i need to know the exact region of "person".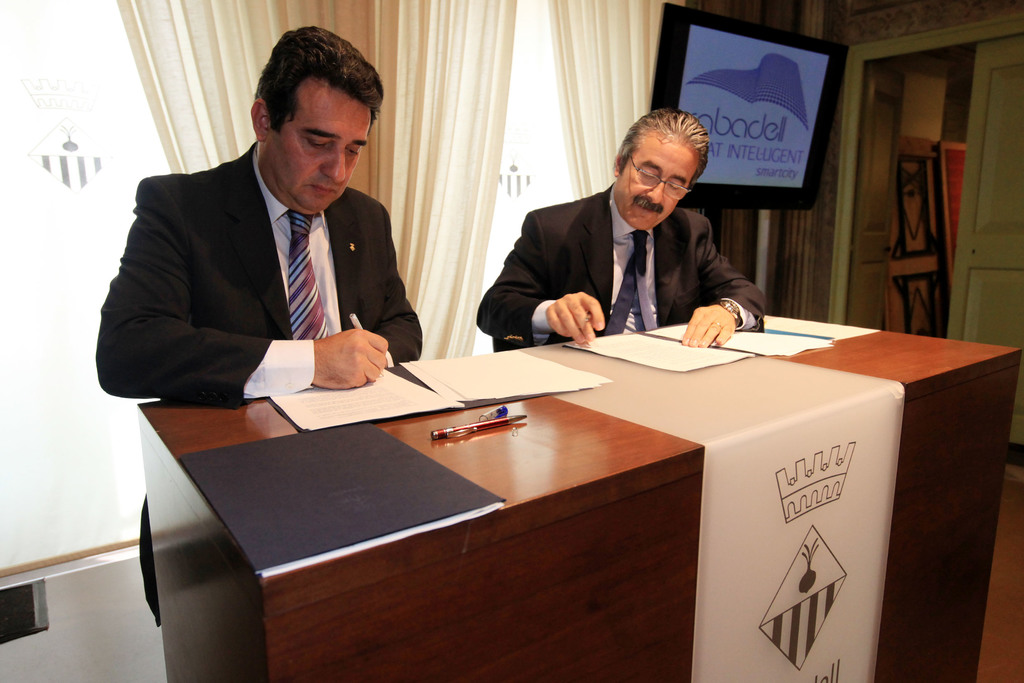
Region: [478,107,767,351].
